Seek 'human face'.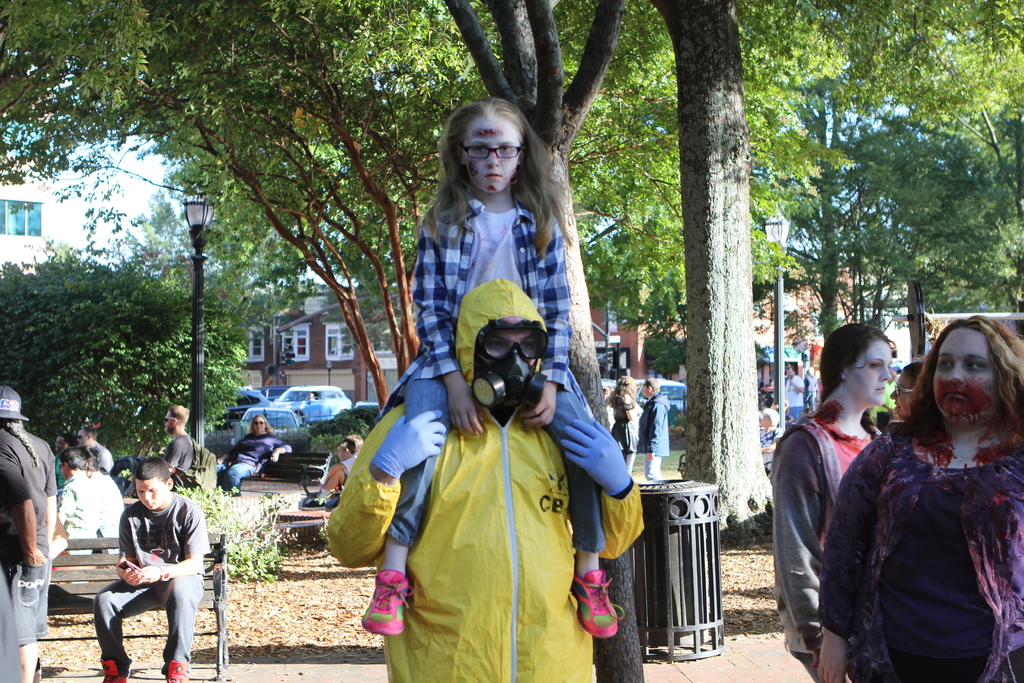
<bbox>483, 319, 540, 369</bbox>.
